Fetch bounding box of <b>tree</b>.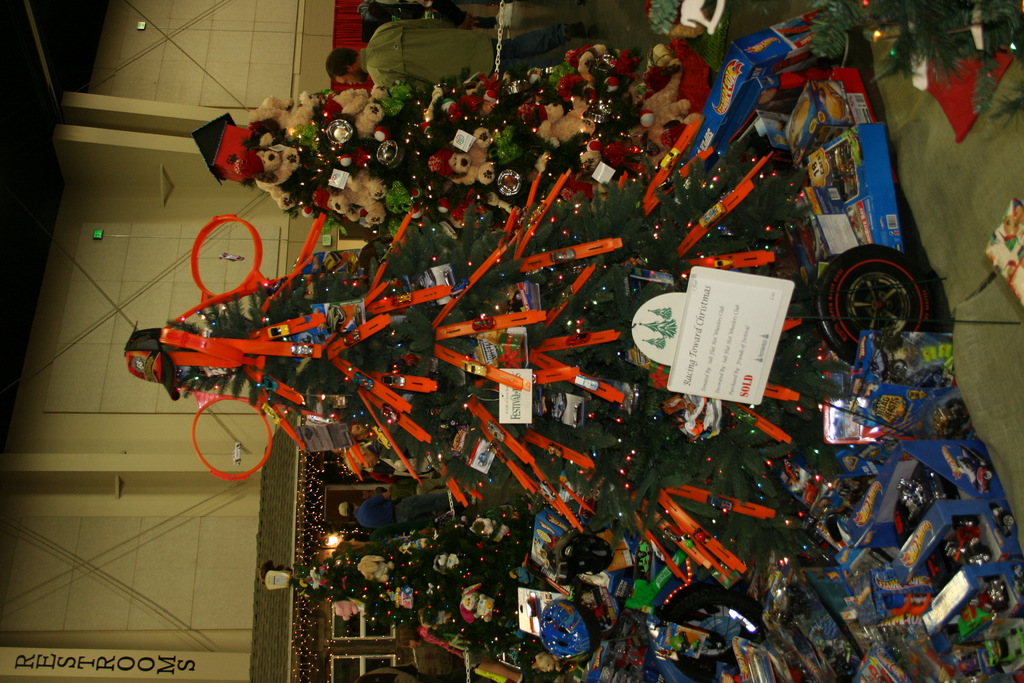
Bbox: 216, 63, 763, 238.
